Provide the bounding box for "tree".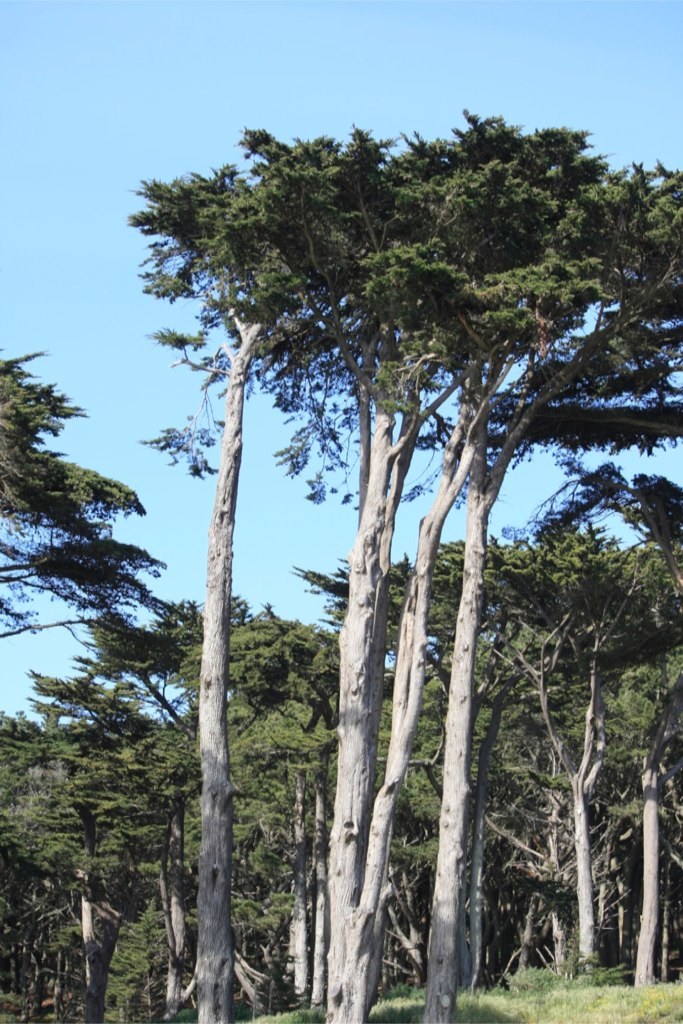
l=422, t=151, r=682, b=1022.
